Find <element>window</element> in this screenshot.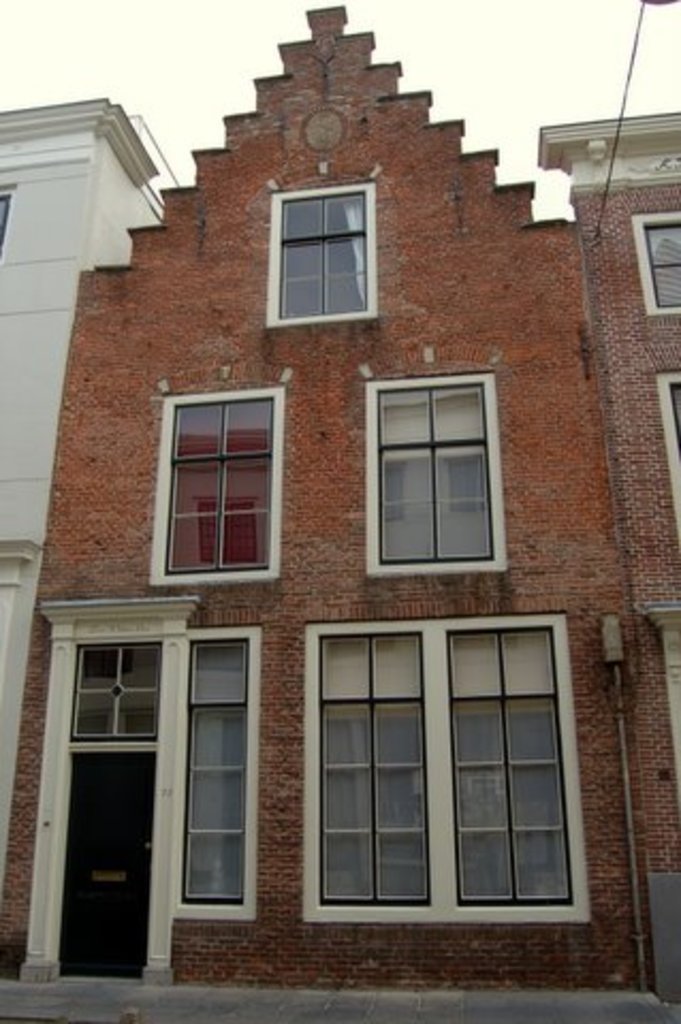
The bounding box for <element>window</element> is 630/207/679/318.
